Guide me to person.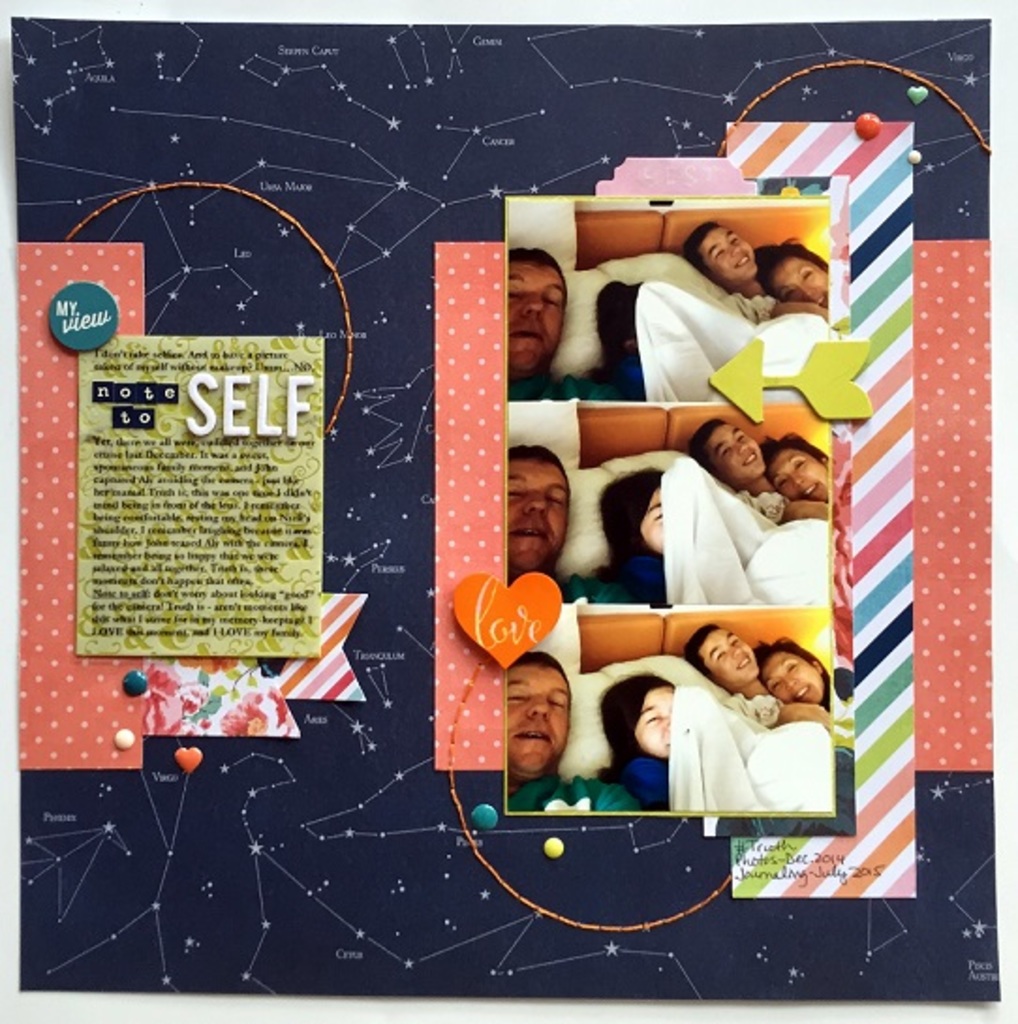
Guidance: pyautogui.locateOnScreen(751, 637, 832, 731).
